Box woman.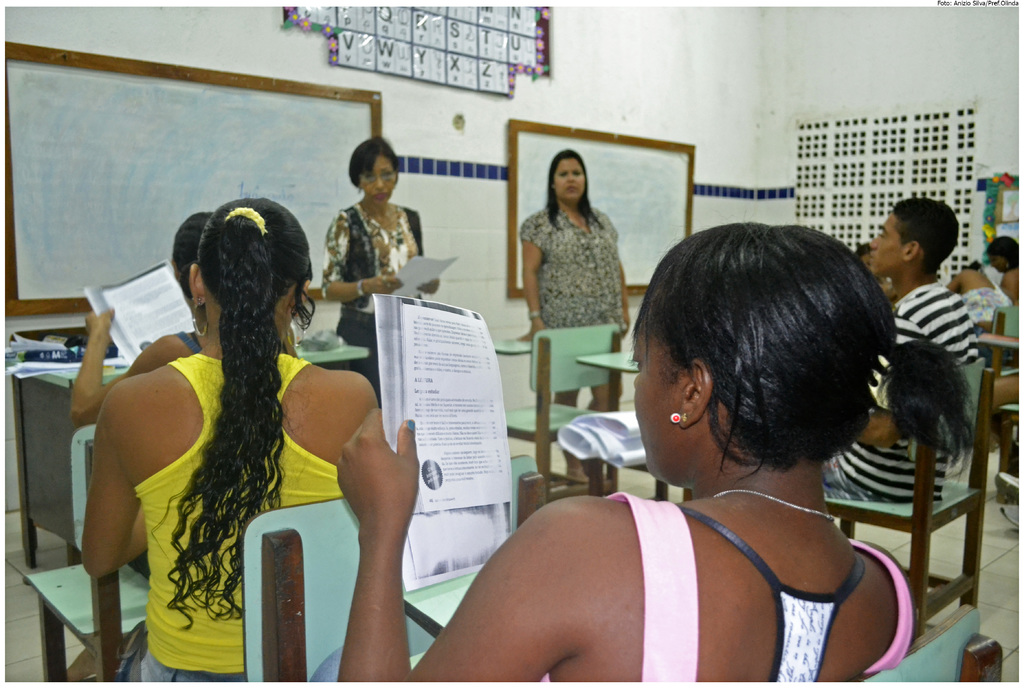
986 234 1018 303.
